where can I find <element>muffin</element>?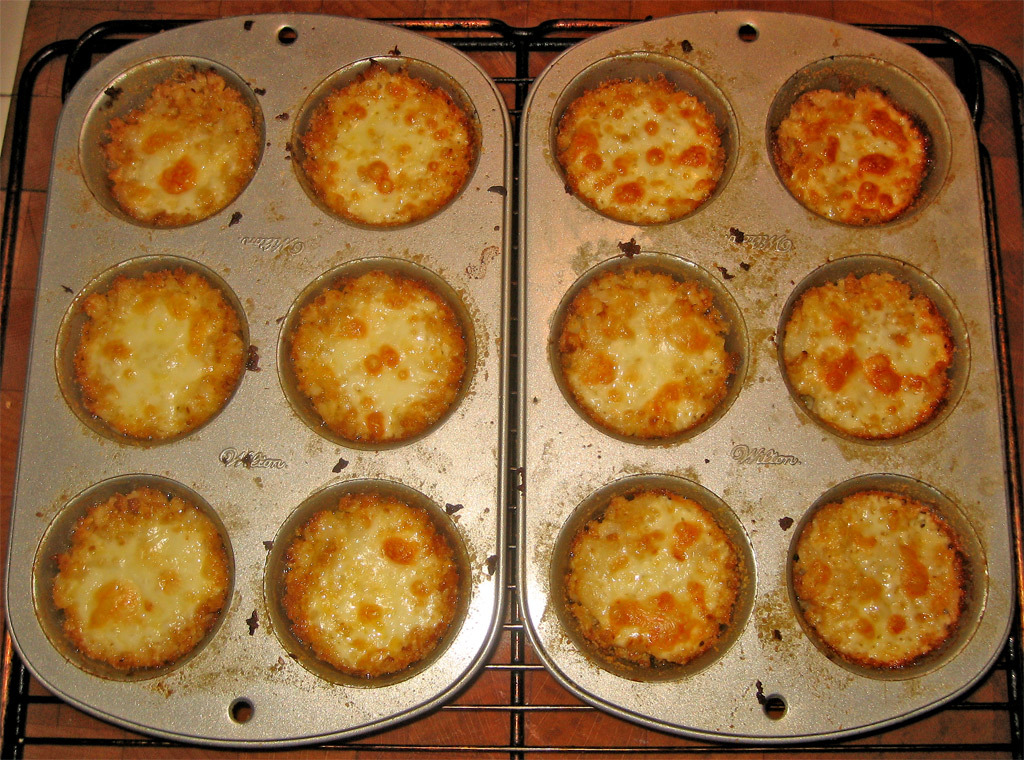
You can find it at 558, 70, 730, 227.
